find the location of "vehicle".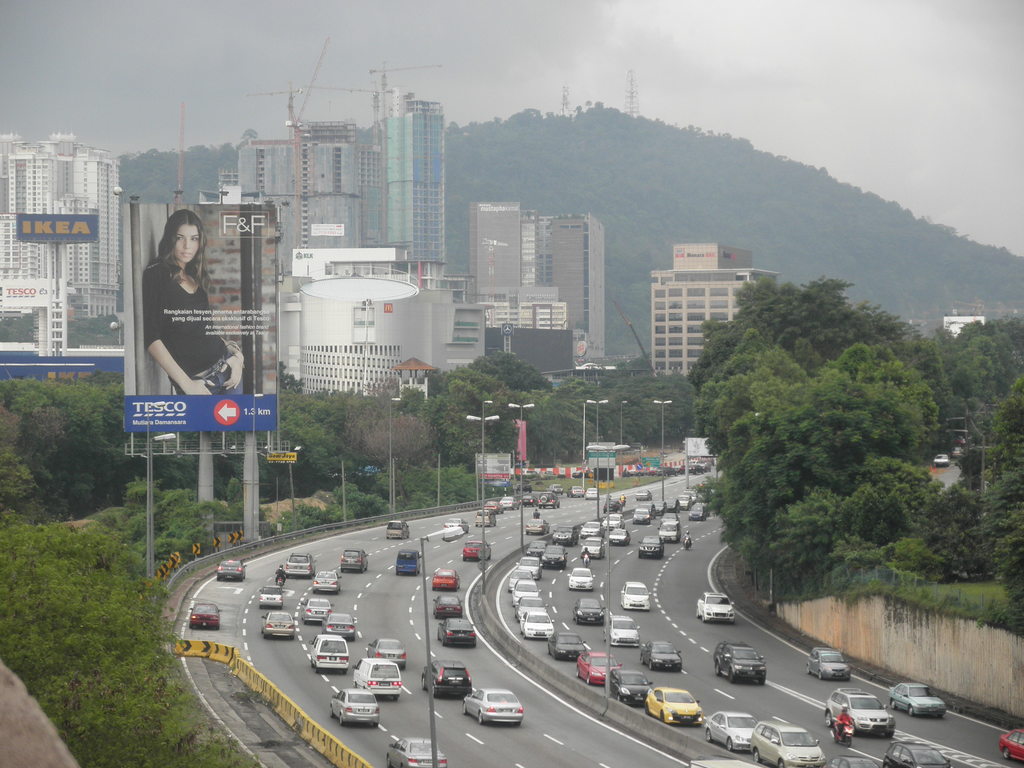
Location: [637,537,669,559].
